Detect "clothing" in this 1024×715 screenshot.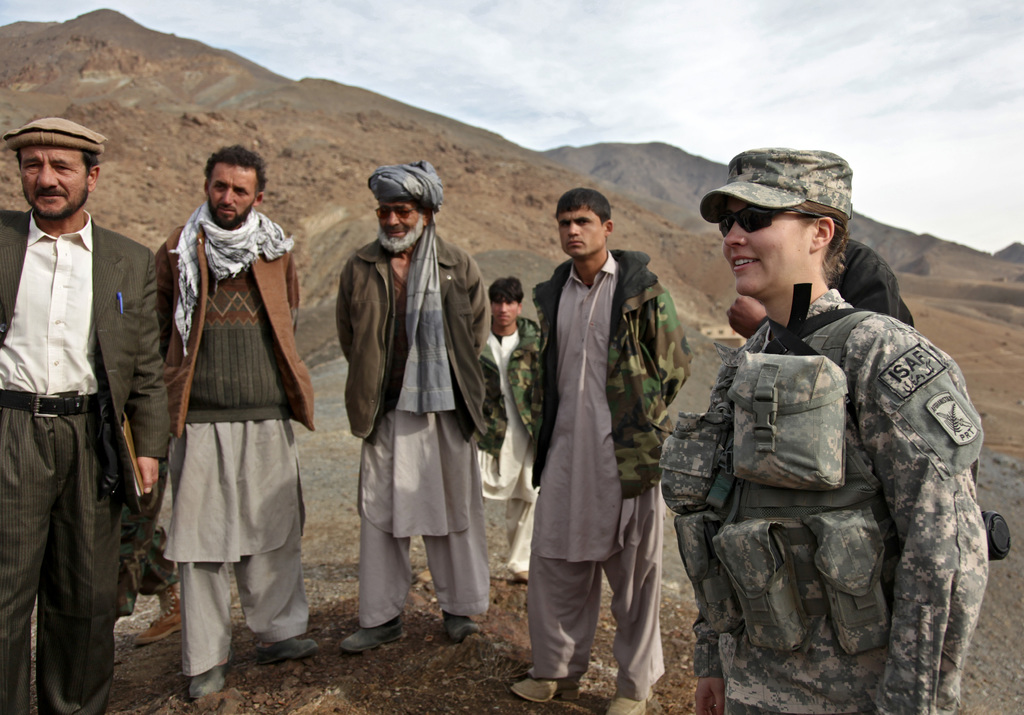
Detection: (left=474, top=319, right=545, bottom=563).
